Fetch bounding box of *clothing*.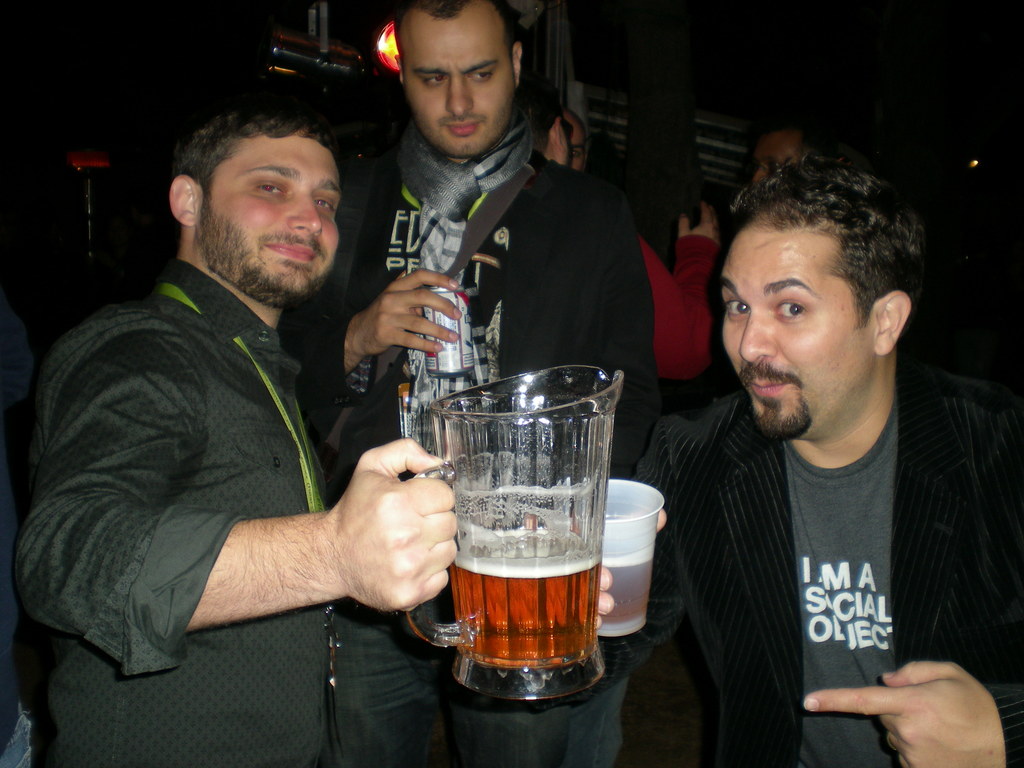
Bbox: l=619, t=218, r=726, b=389.
